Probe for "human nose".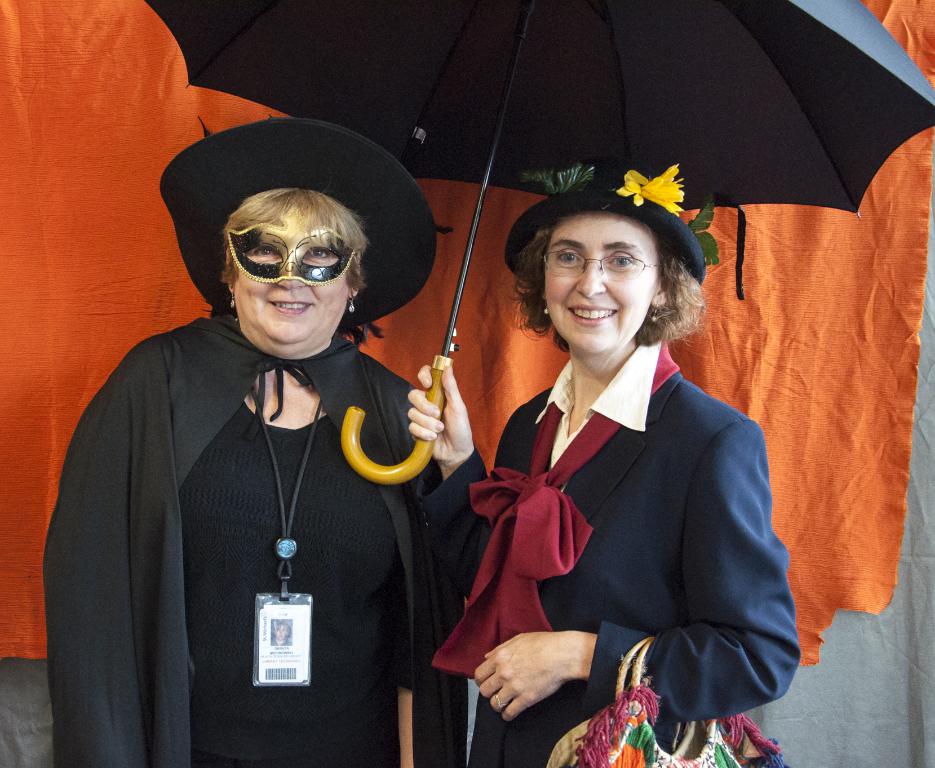
Probe result: box(277, 251, 306, 289).
